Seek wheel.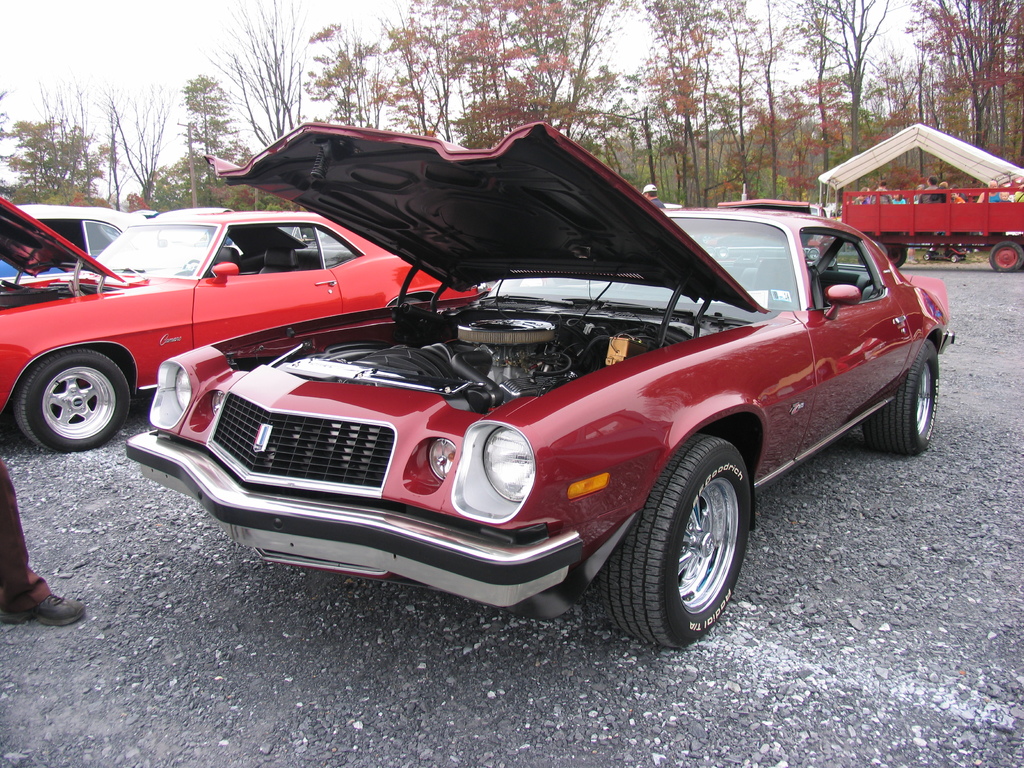
[left=953, top=253, right=957, bottom=262].
